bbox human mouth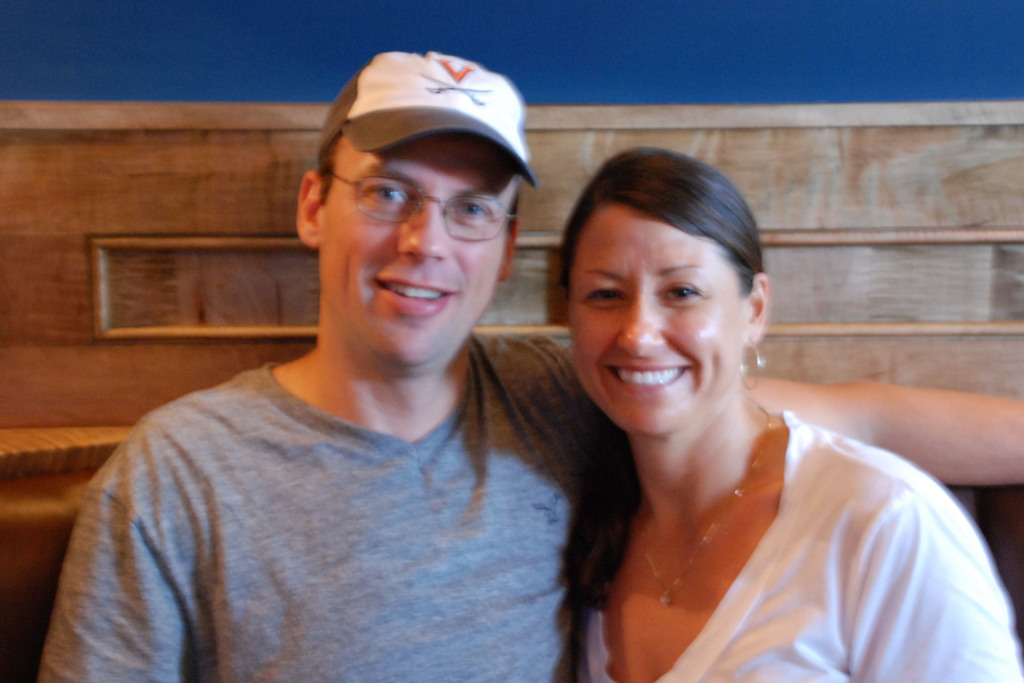
bbox=[364, 270, 458, 314]
